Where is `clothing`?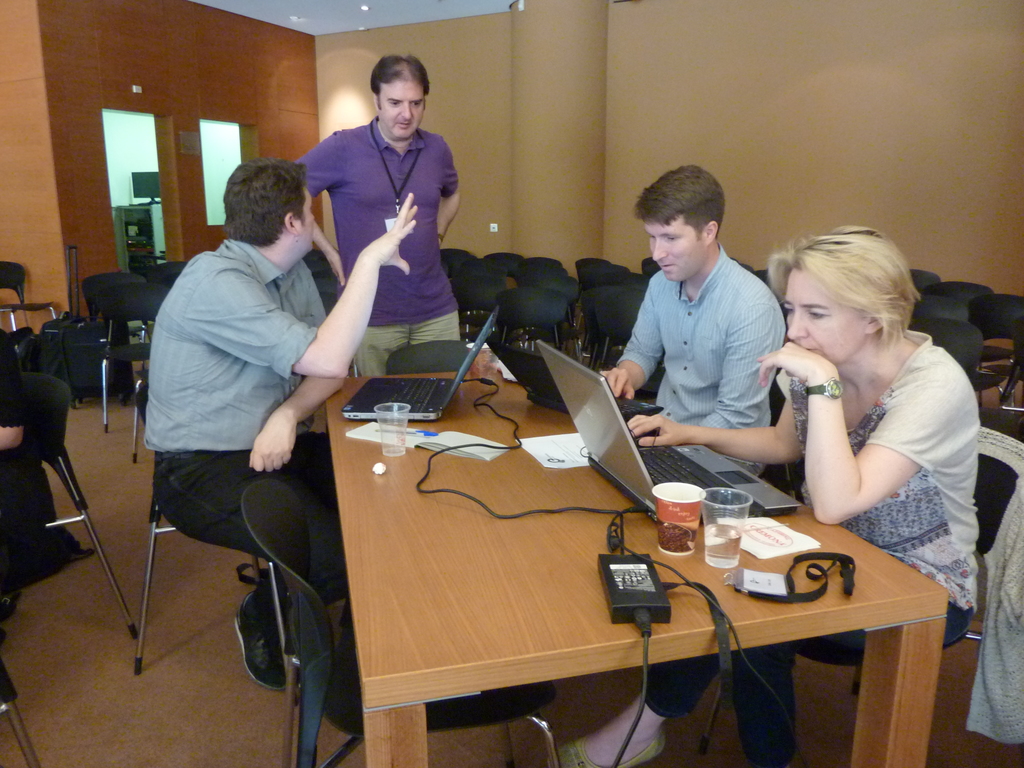
x1=618 y1=218 x2=789 y2=433.
